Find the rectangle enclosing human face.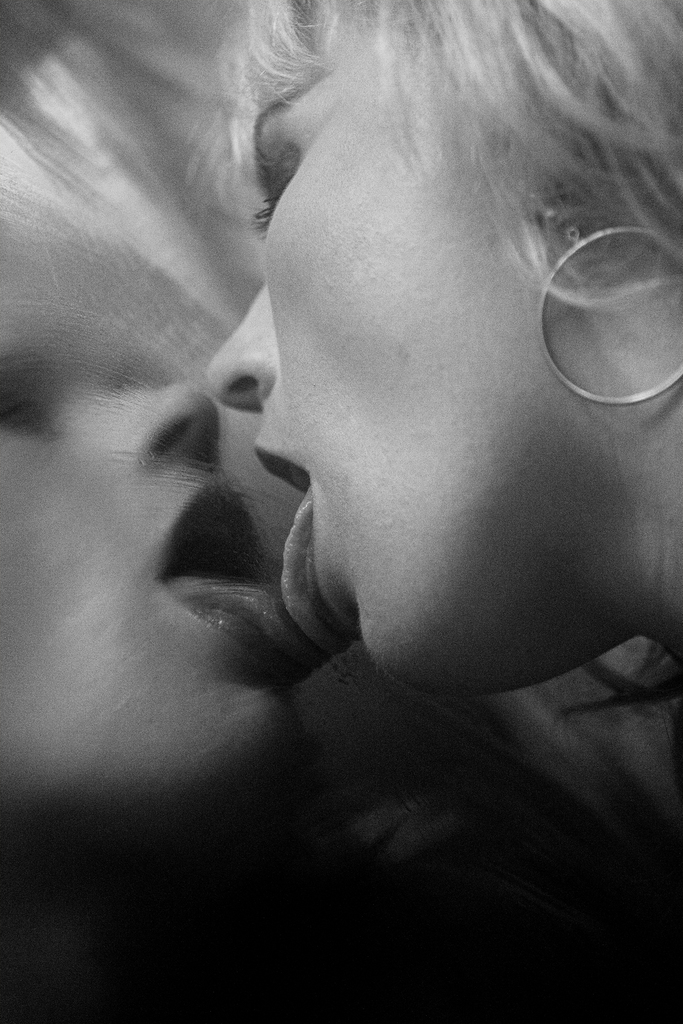
Rect(210, 0, 554, 703).
